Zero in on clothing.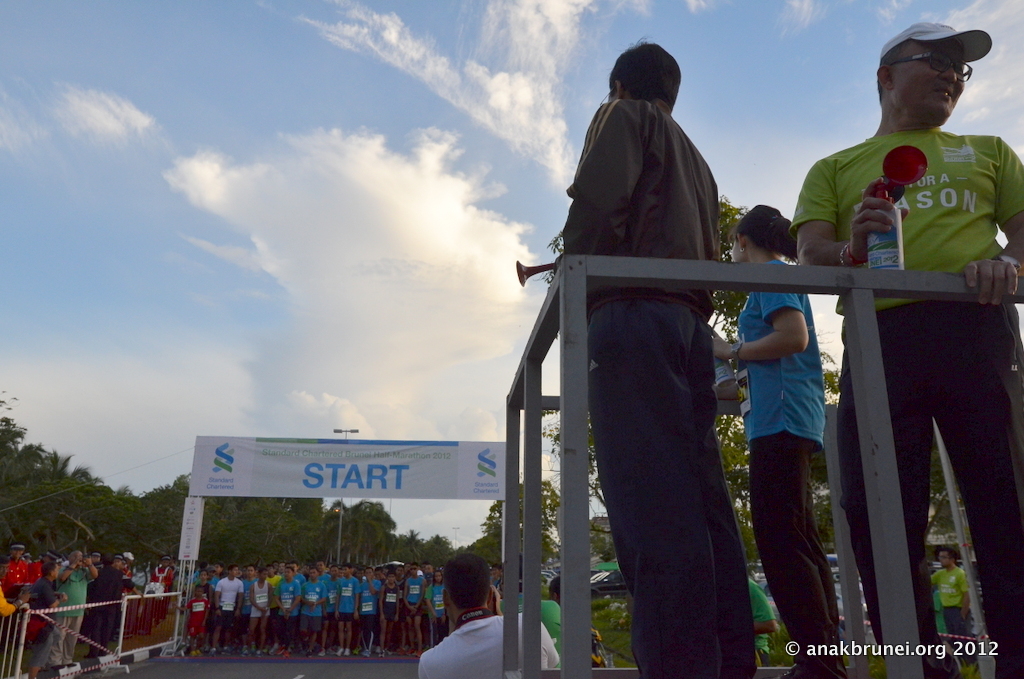
Zeroed in: detection(746, 260, 825, 676).
